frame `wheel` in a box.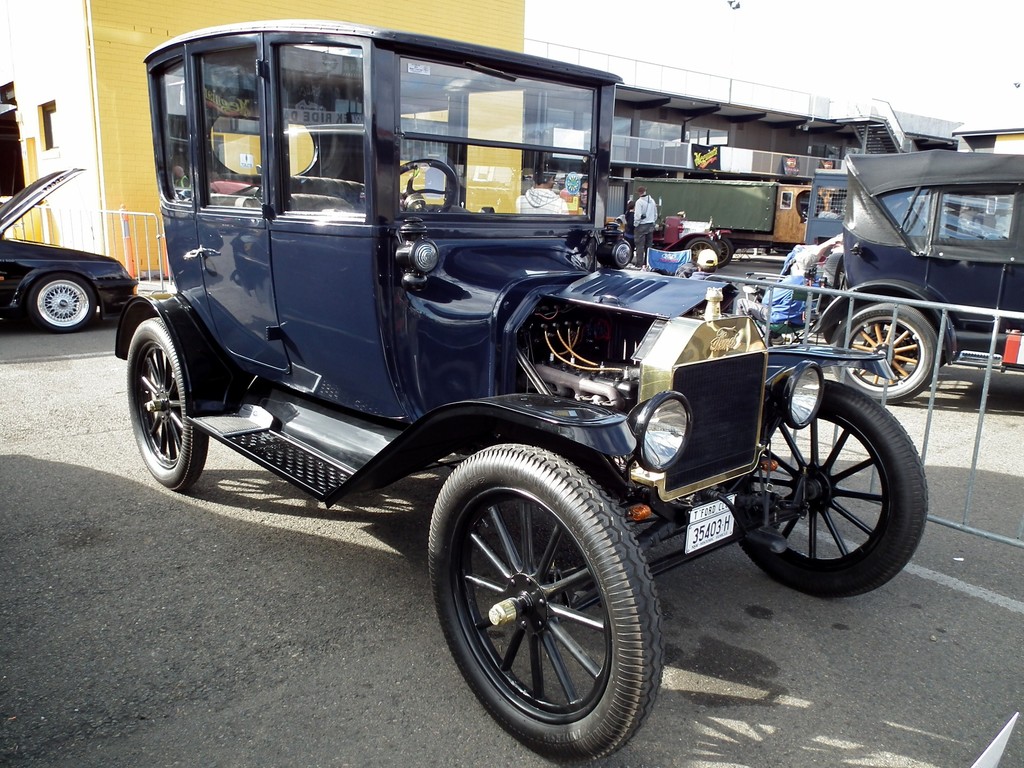
[426,436,668,762].
